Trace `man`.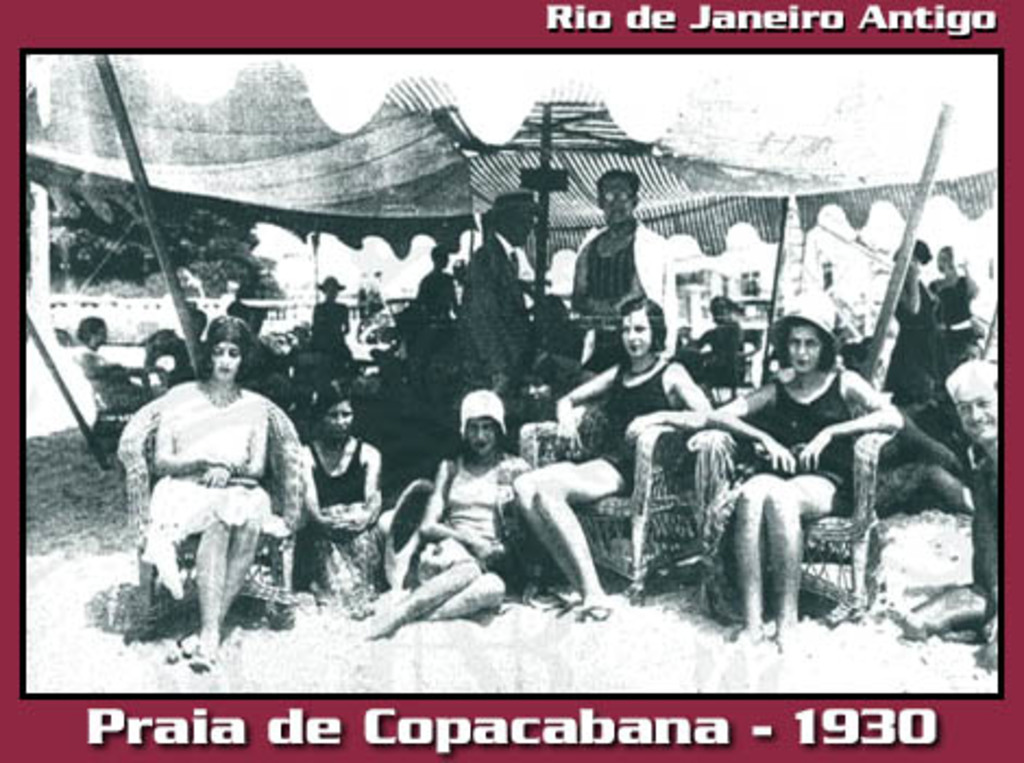
Traced to x1=900 y1=362 x2=993 y2=647.
